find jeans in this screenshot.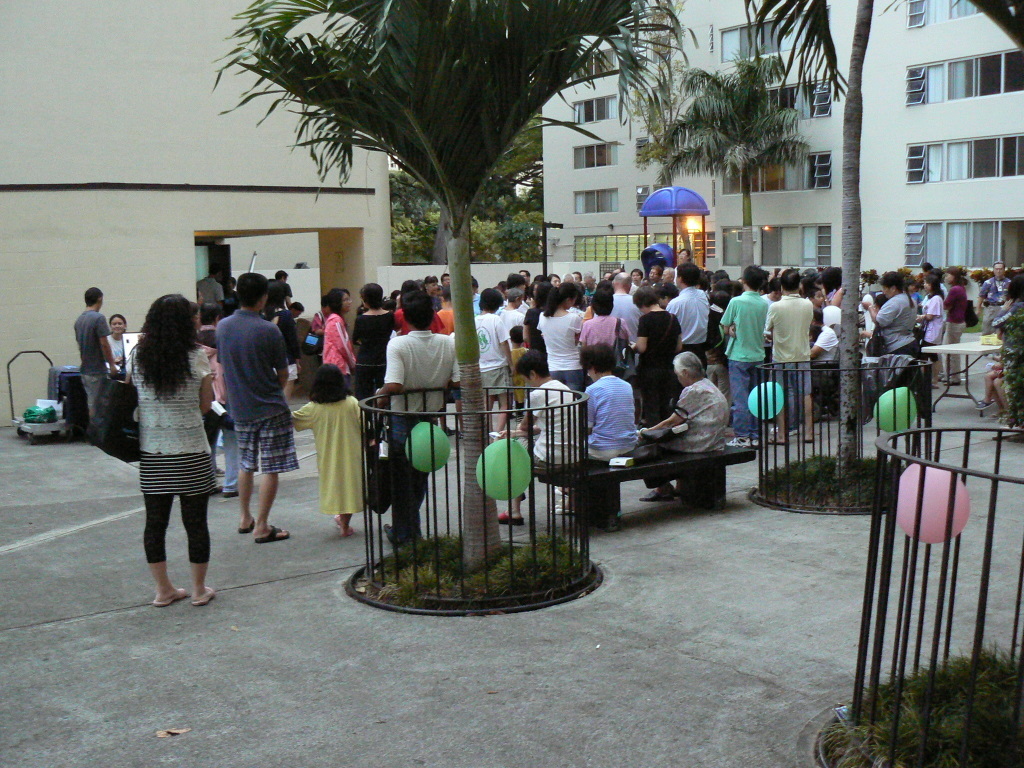
The bounding box for jeans is {"x1": 390, "y1": 416, "x2": 436, "y2": 545}.
